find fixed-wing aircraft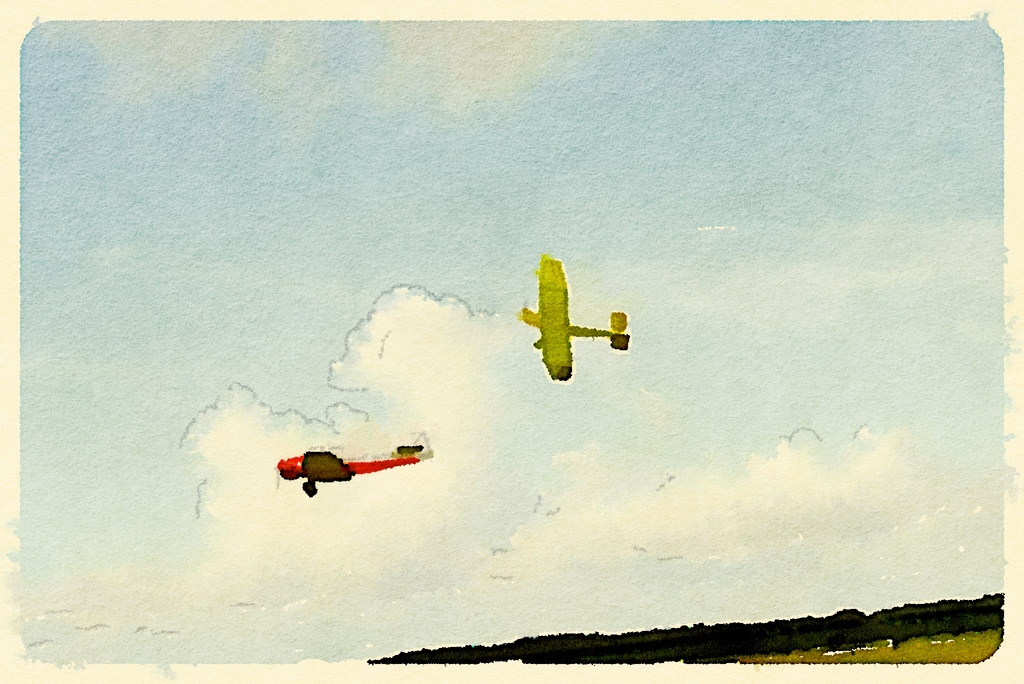
left=275, top=451, right=438, bottom=498
